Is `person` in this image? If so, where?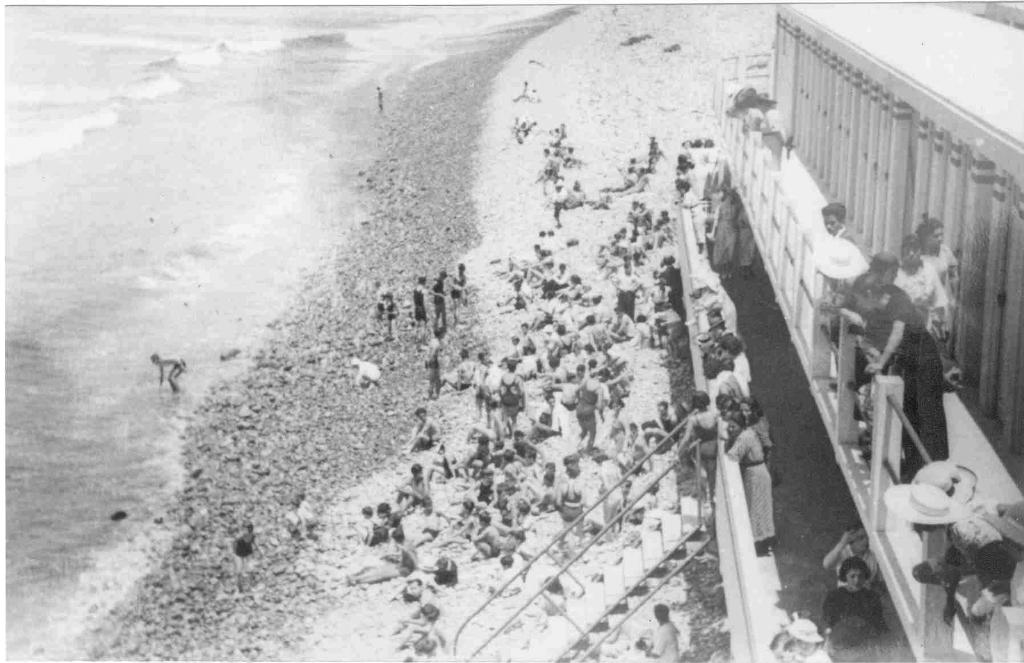
Yes, at 890/234/959/357.
